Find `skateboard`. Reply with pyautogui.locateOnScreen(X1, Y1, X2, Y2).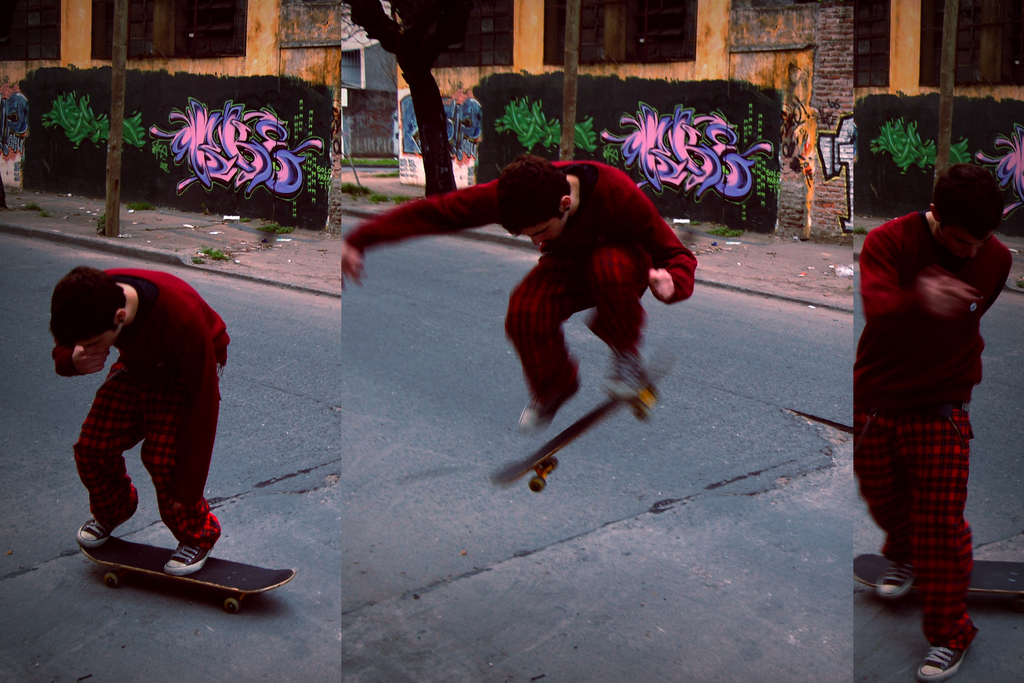
pyautogui.locateOnScreen(79, 536, 296, 616).
